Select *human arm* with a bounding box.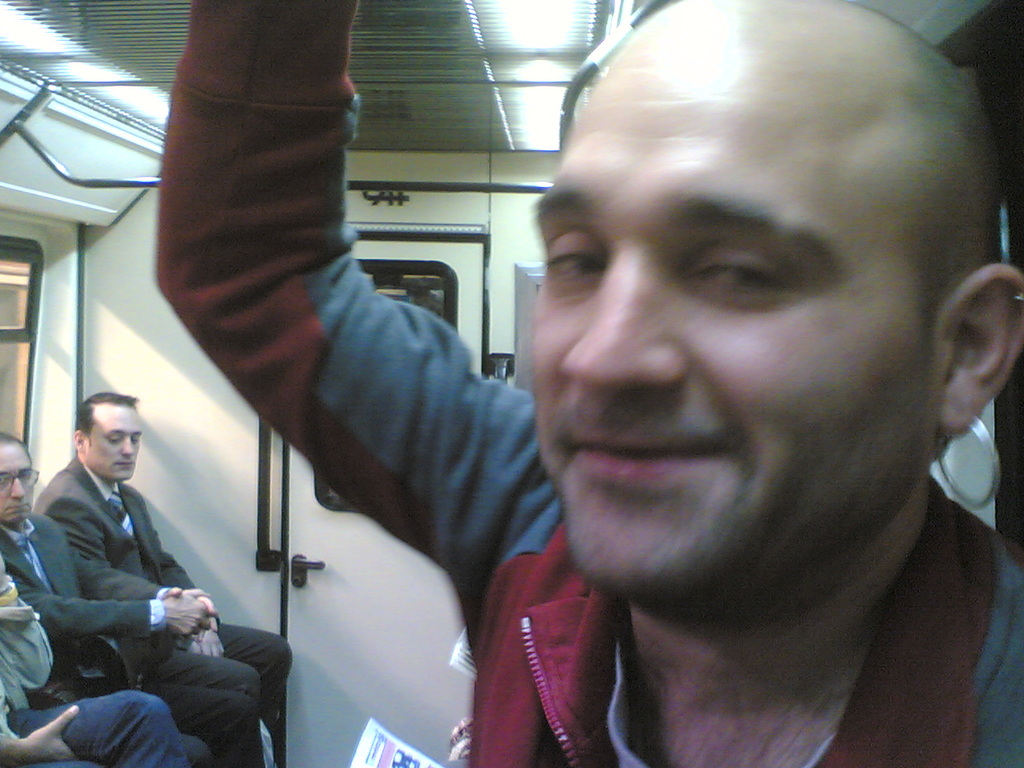
[12, 572, 206, 630].
